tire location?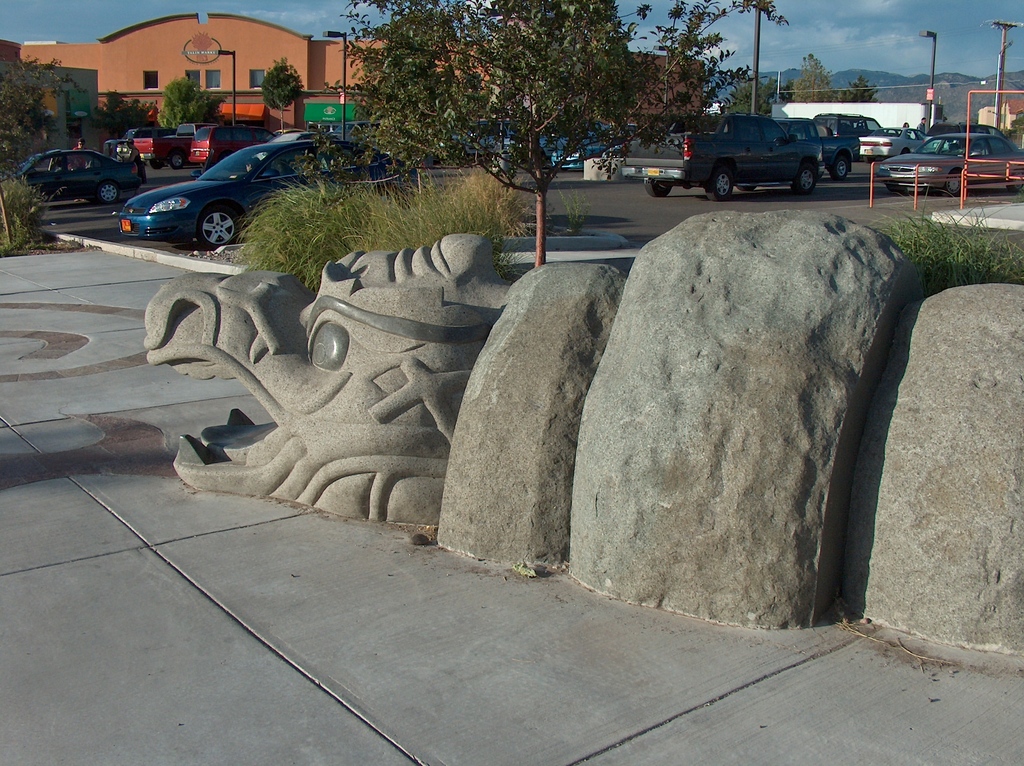
x1=863, y1=155, x2=876, y2=166
